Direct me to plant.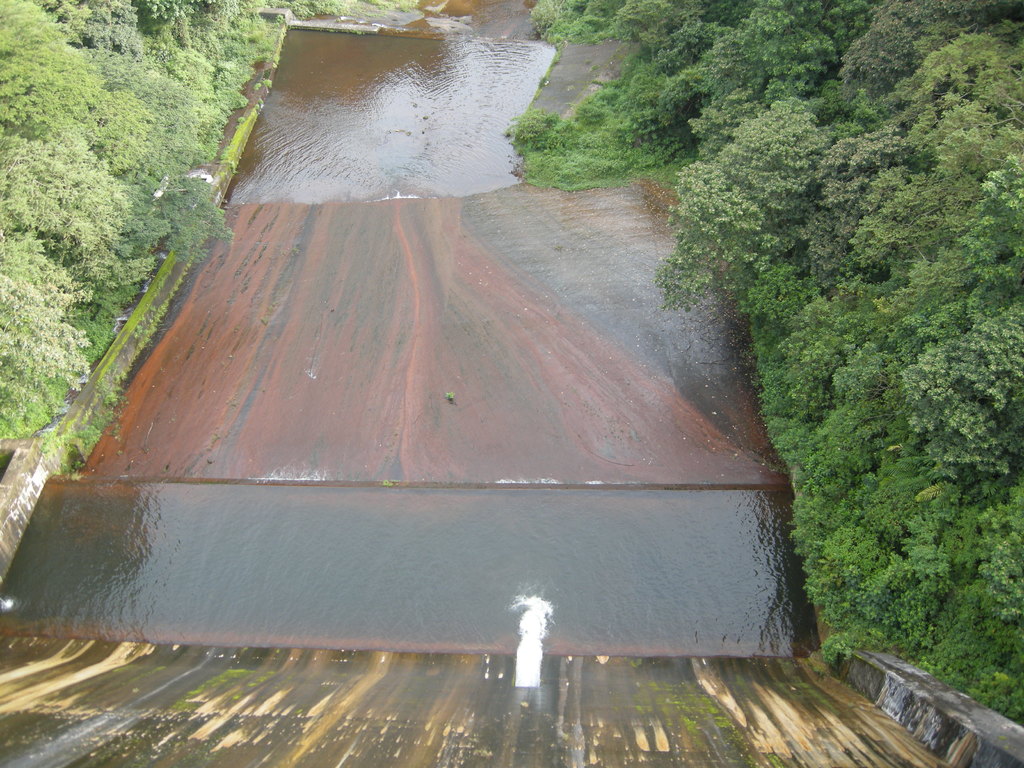
Direction: (left=237, top=113, right=246, bottom=124).
